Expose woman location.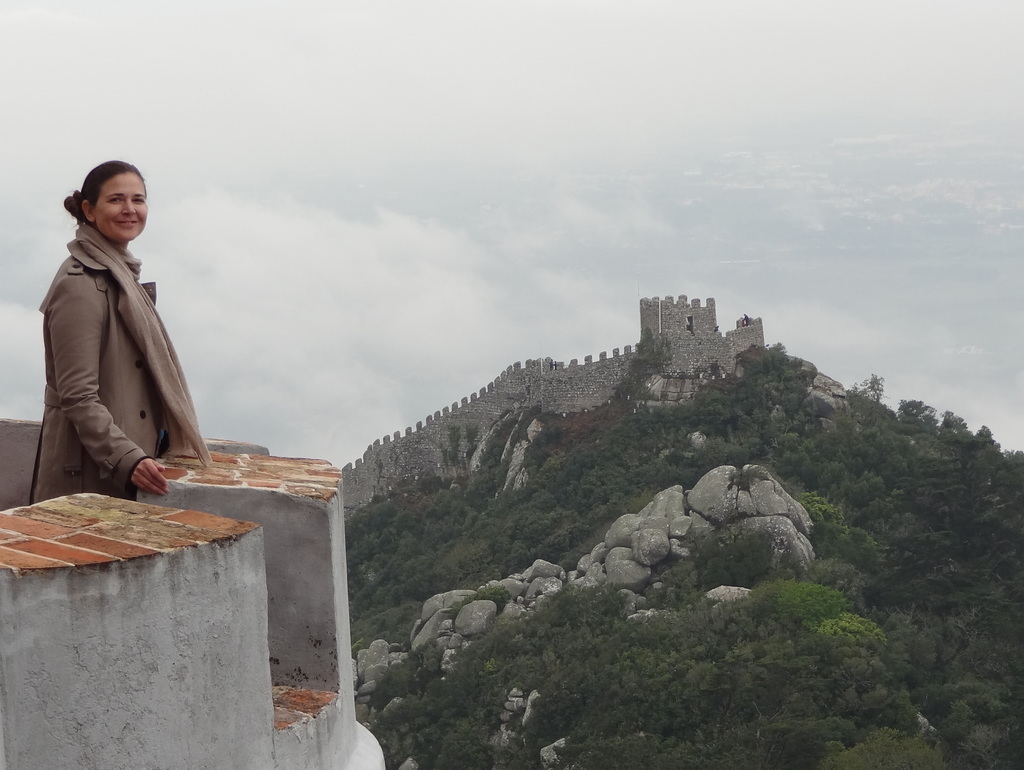
Exposed at <bbox>30, 156, 212, 500</bbox>.
